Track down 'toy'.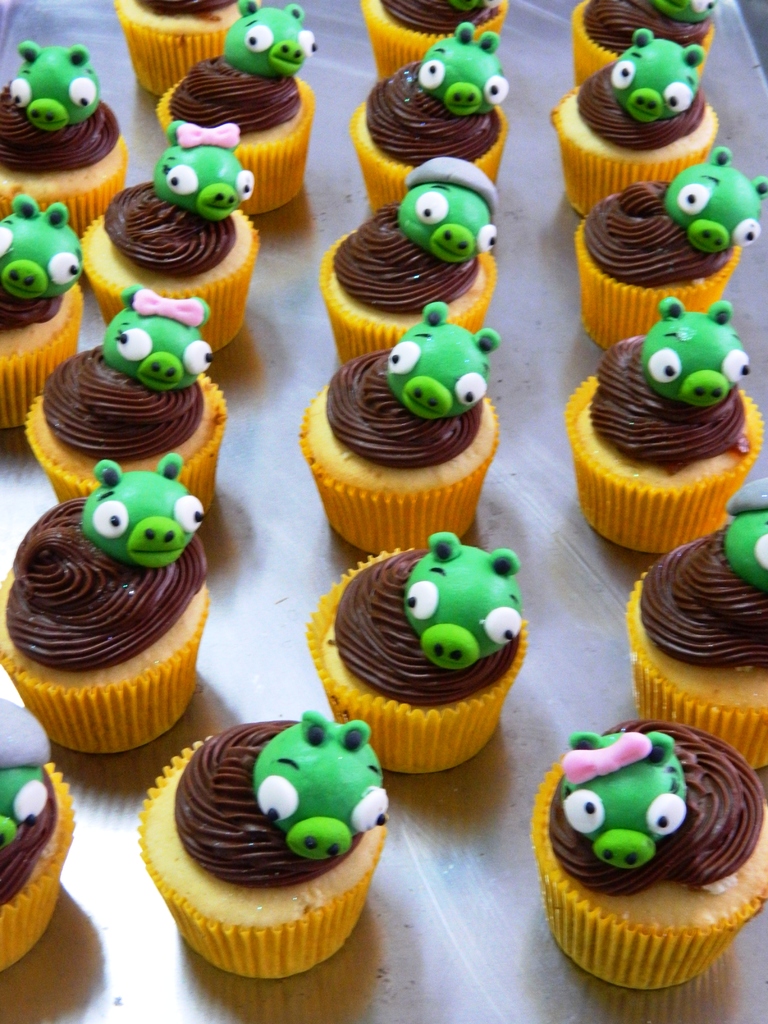
Tracked to detection(446, 0, 478, 15).
